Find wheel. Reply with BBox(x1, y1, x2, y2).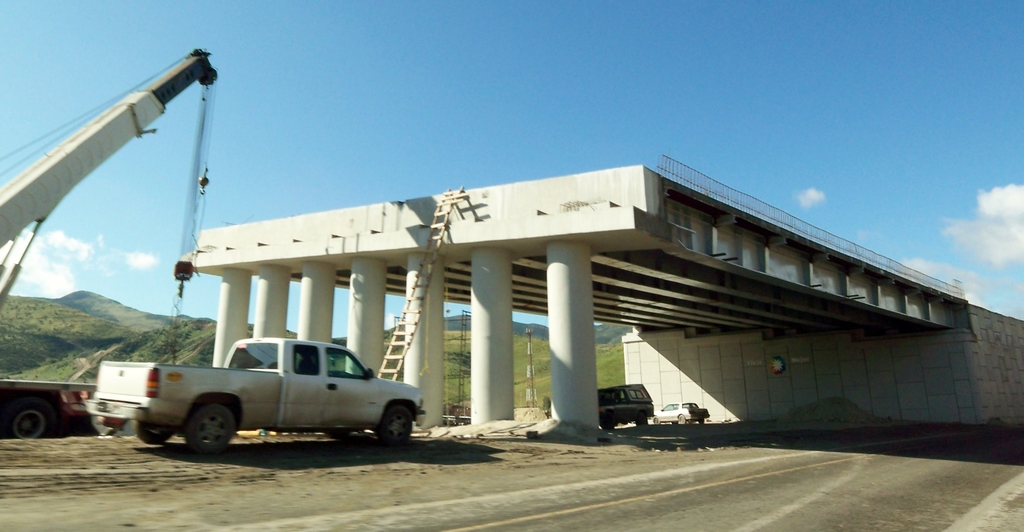
BBox(1, 391, 55, 440).
